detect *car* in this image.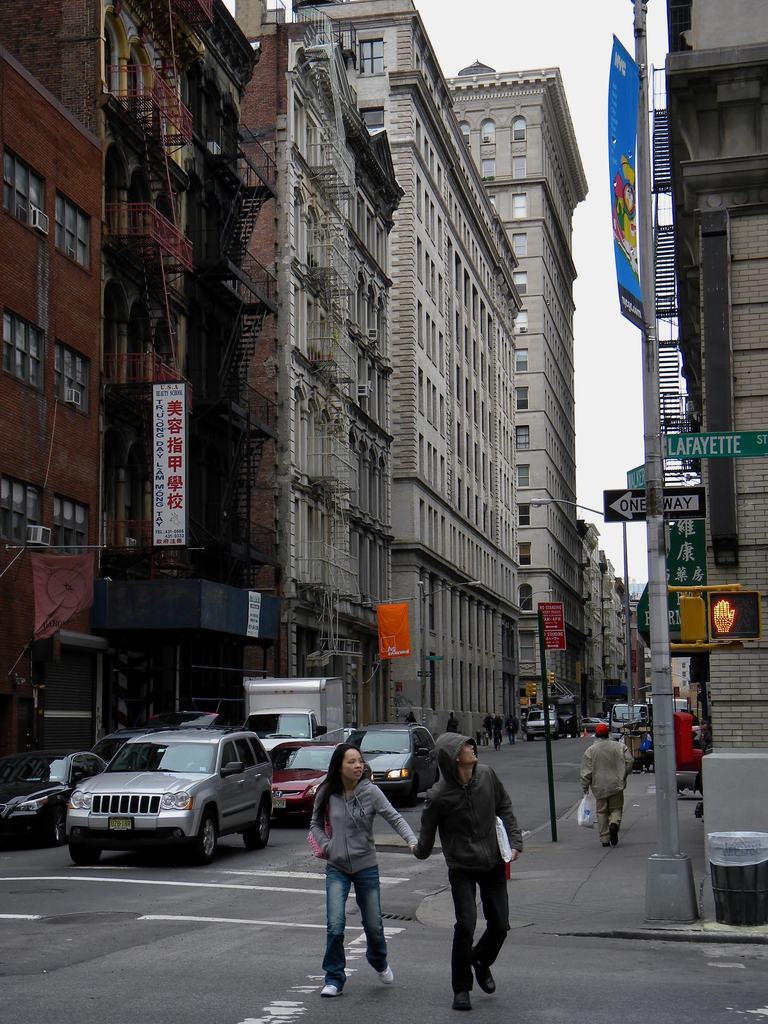
Detection: 525:698:569:739.
